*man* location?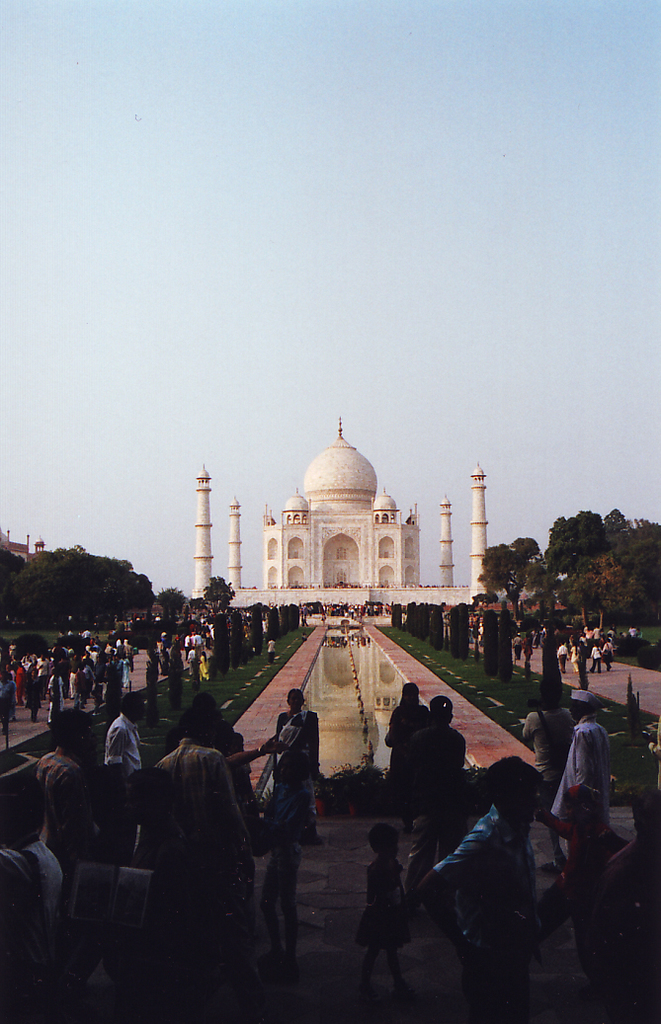
select_region(137, 698, 251, 845)
